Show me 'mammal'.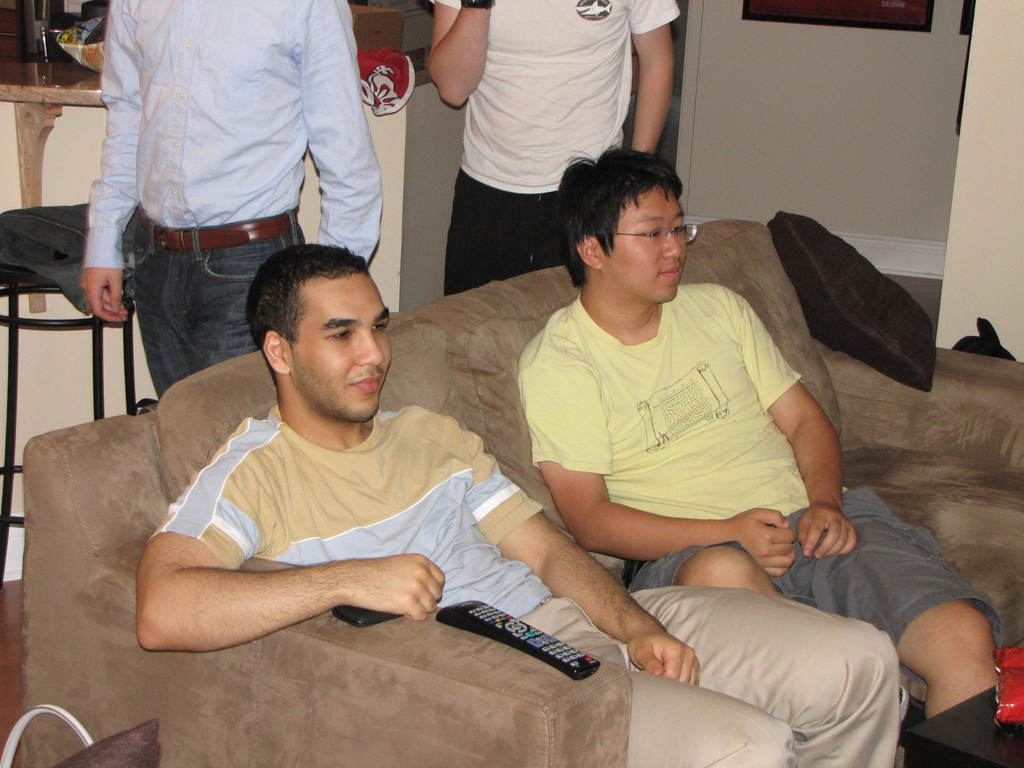
'mammal' is here: BBox(514, 141, 1009, 767).
